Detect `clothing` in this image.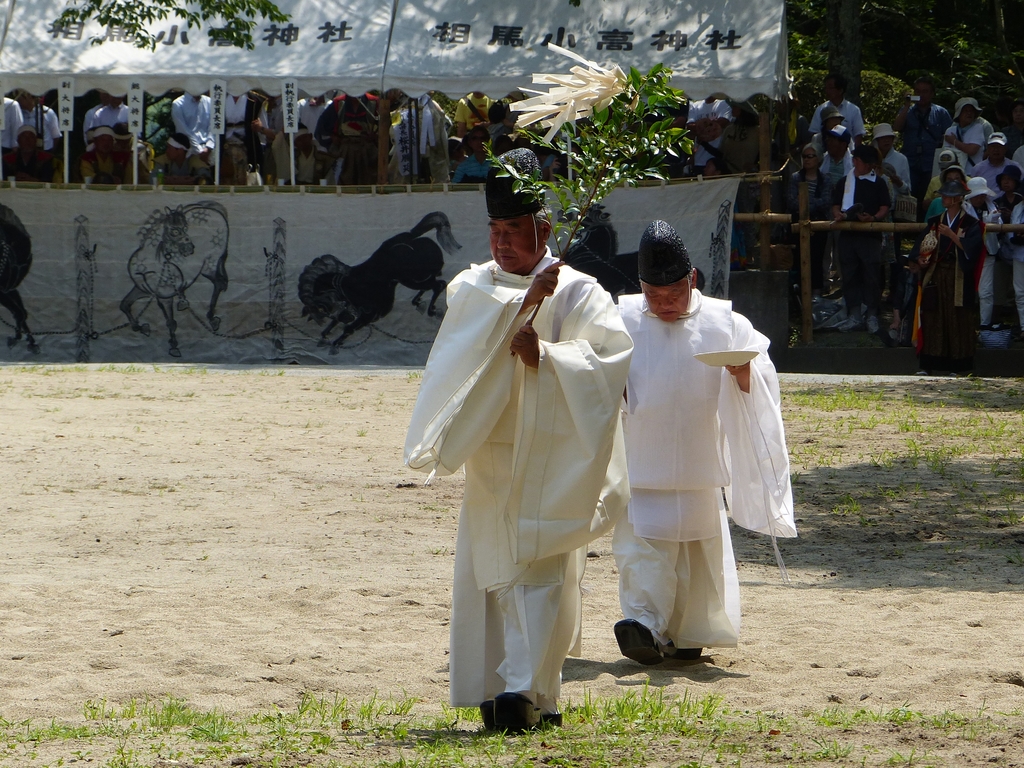
Detection: bbox(605, 293, 787, 623).
